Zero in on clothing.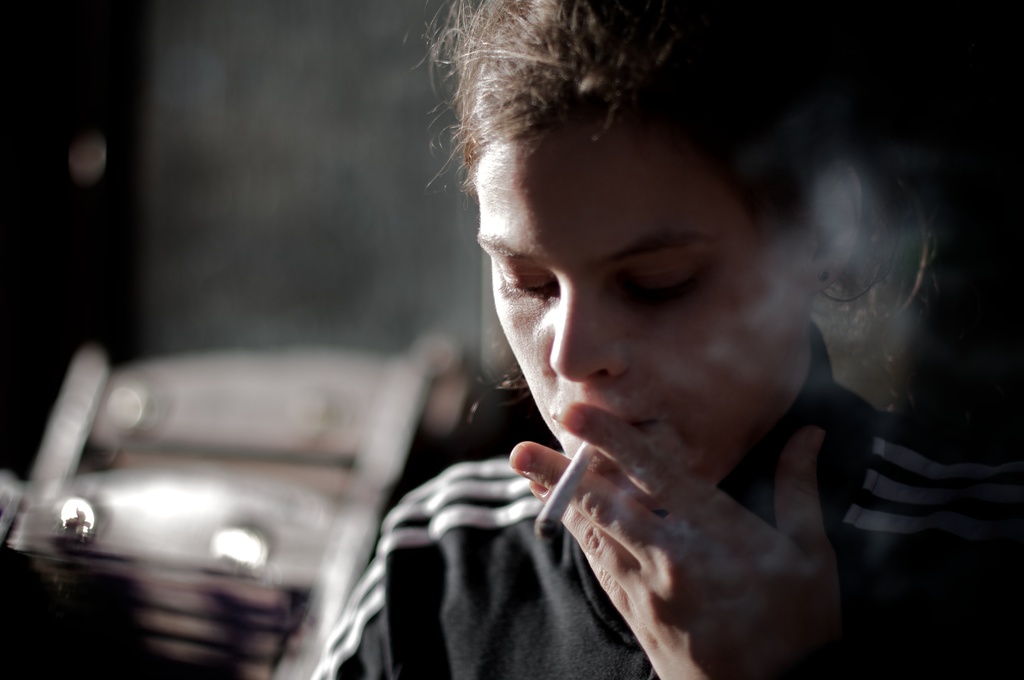
Zeroed in: [284, 157, 933, 667].
